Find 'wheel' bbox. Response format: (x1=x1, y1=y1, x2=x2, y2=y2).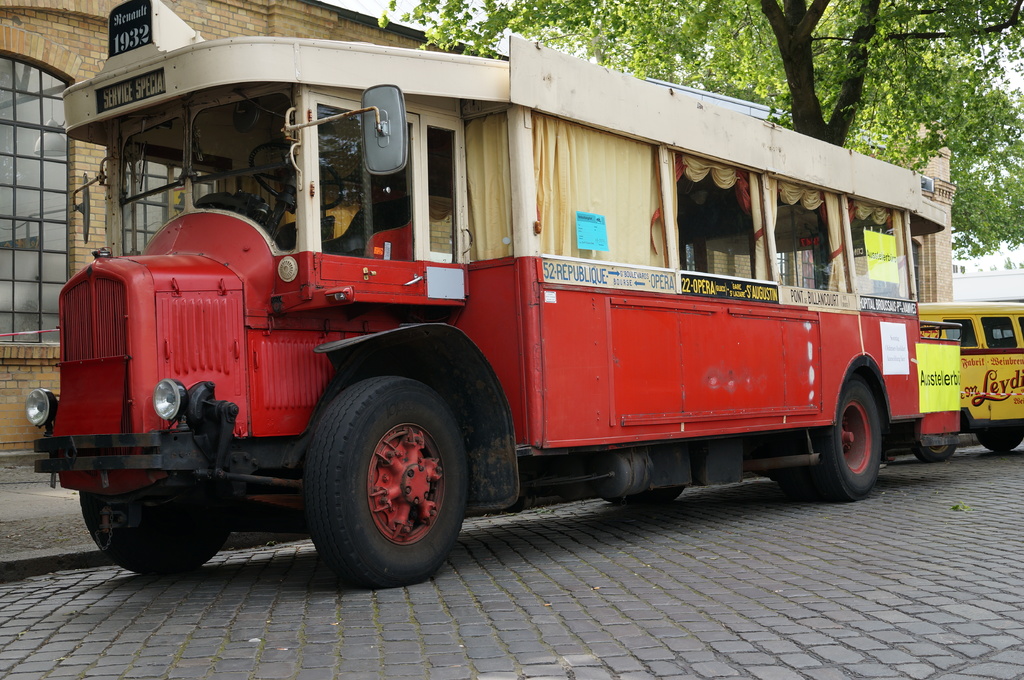
(x1=973, y1=427, x2=1023, y2=454).
